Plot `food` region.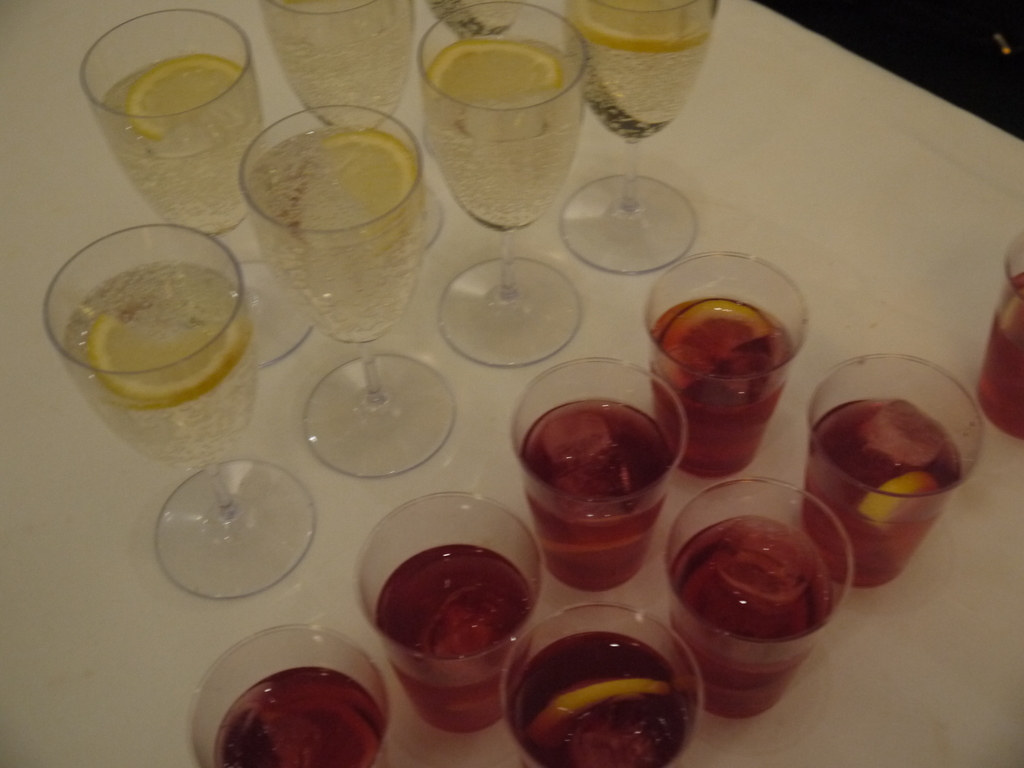
Plotted at (x1=321, y1=132, x2=422, y2=253).
